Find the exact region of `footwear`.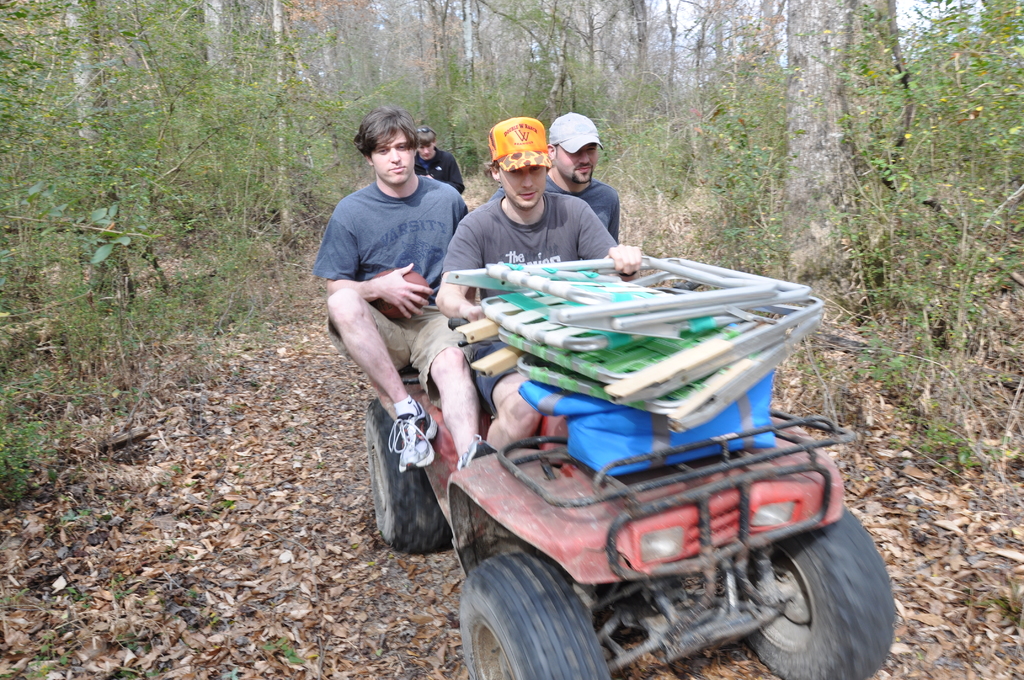
Exact region: 458, 435, 498, 467.
